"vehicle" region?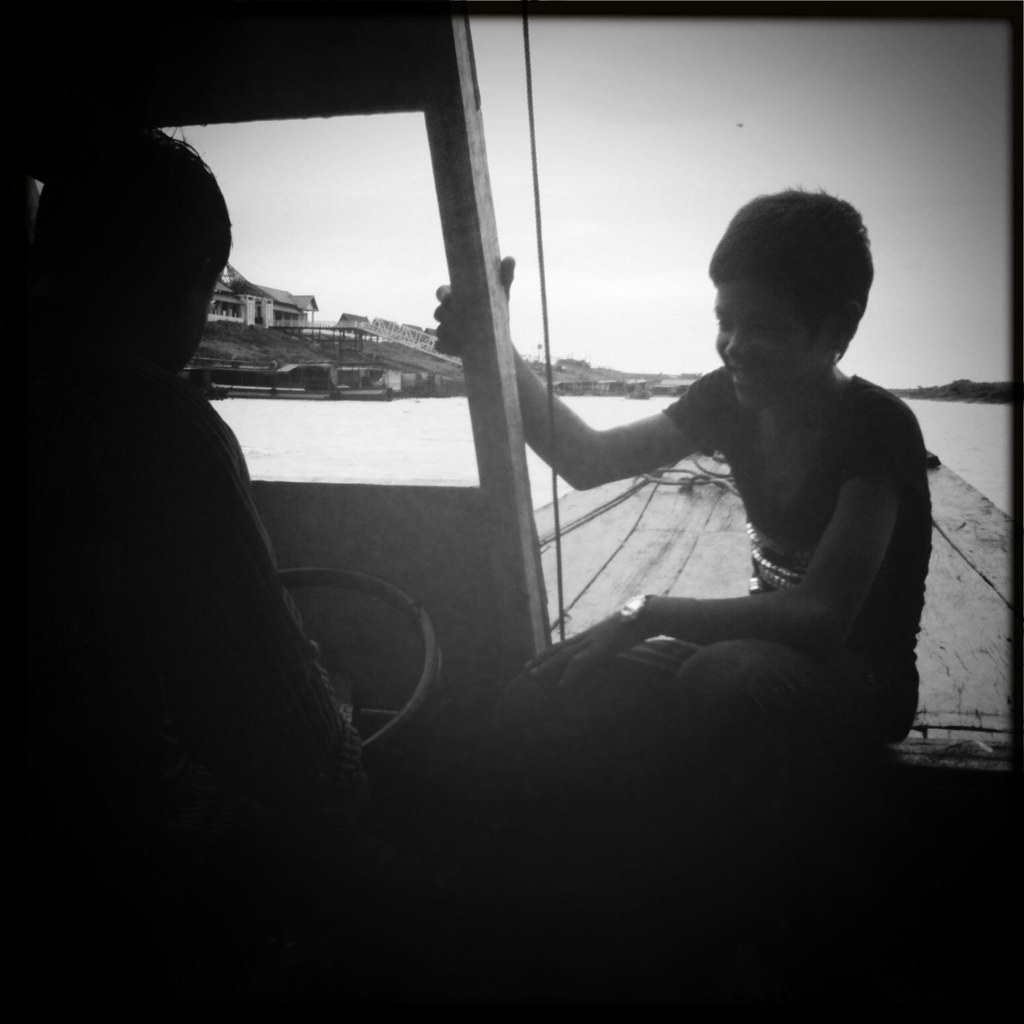
bbox(0, 0, 1023, 1023)
